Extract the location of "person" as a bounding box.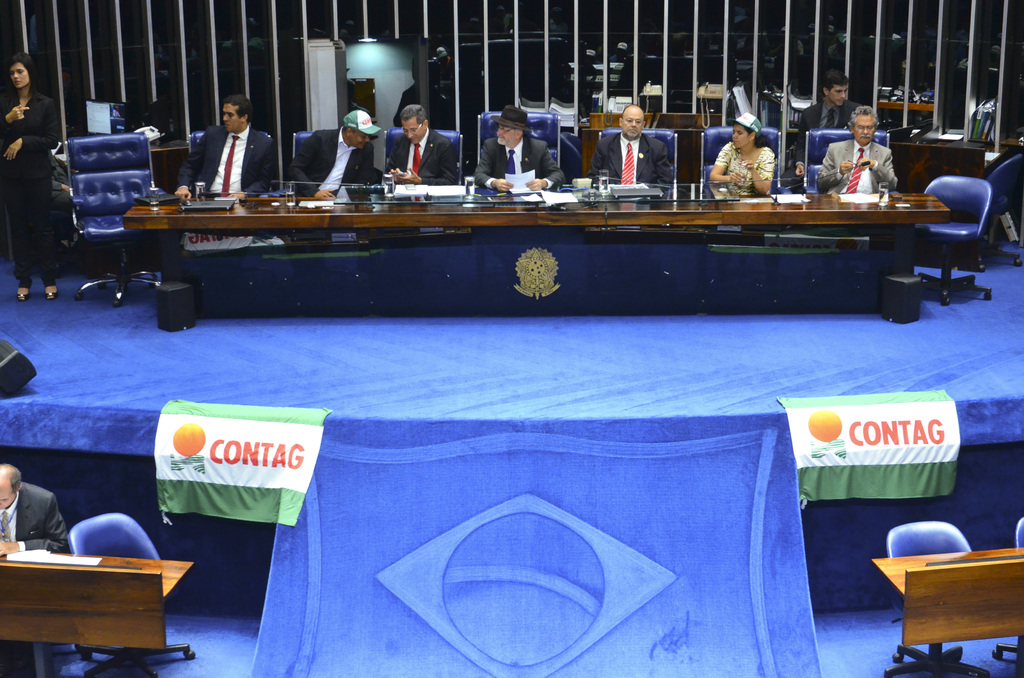
792/70/855/181.
